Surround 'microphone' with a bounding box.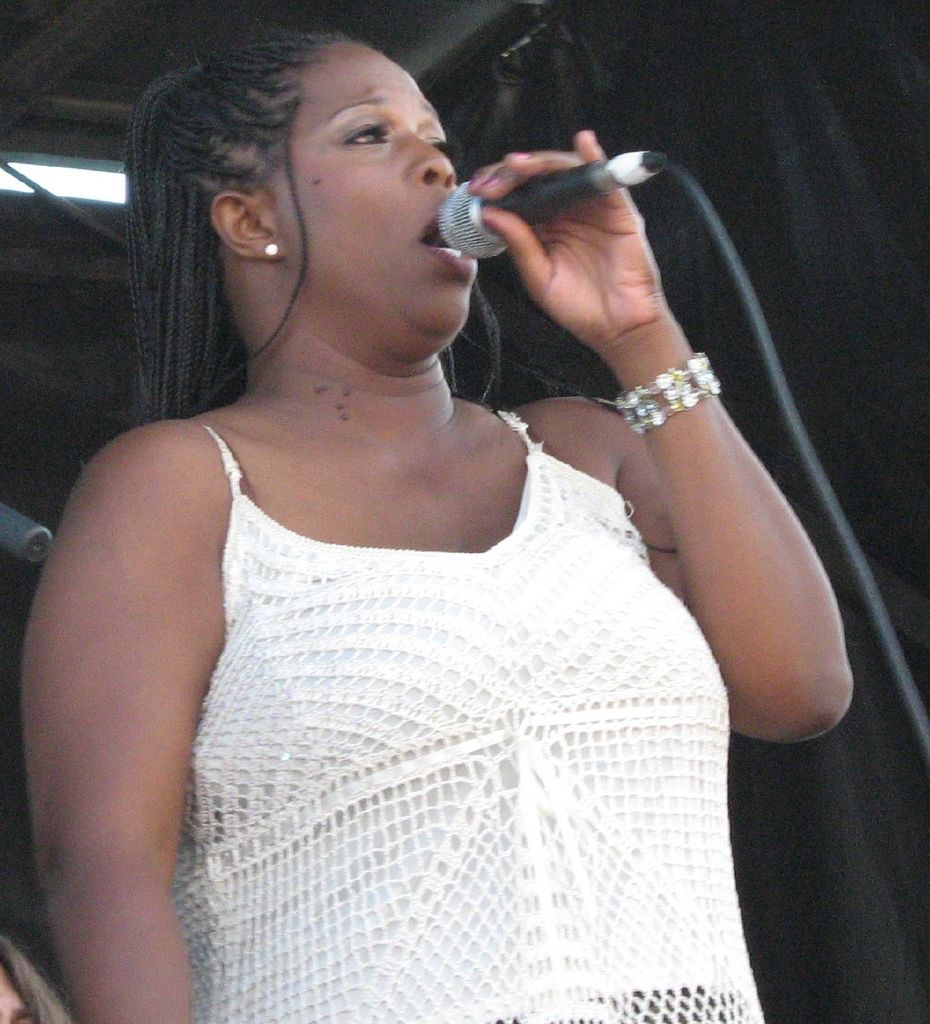
x1=438, y1=145, x2=638, y2=259.
